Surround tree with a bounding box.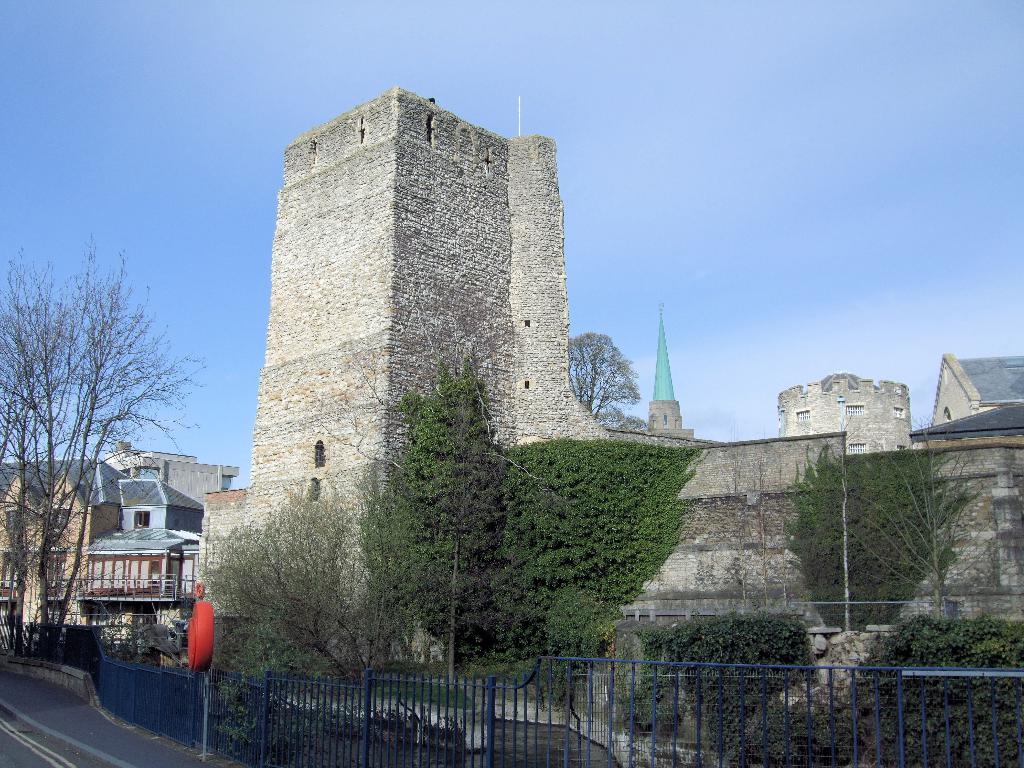
<bbox>831, 413, 992, 625</bbox>.
